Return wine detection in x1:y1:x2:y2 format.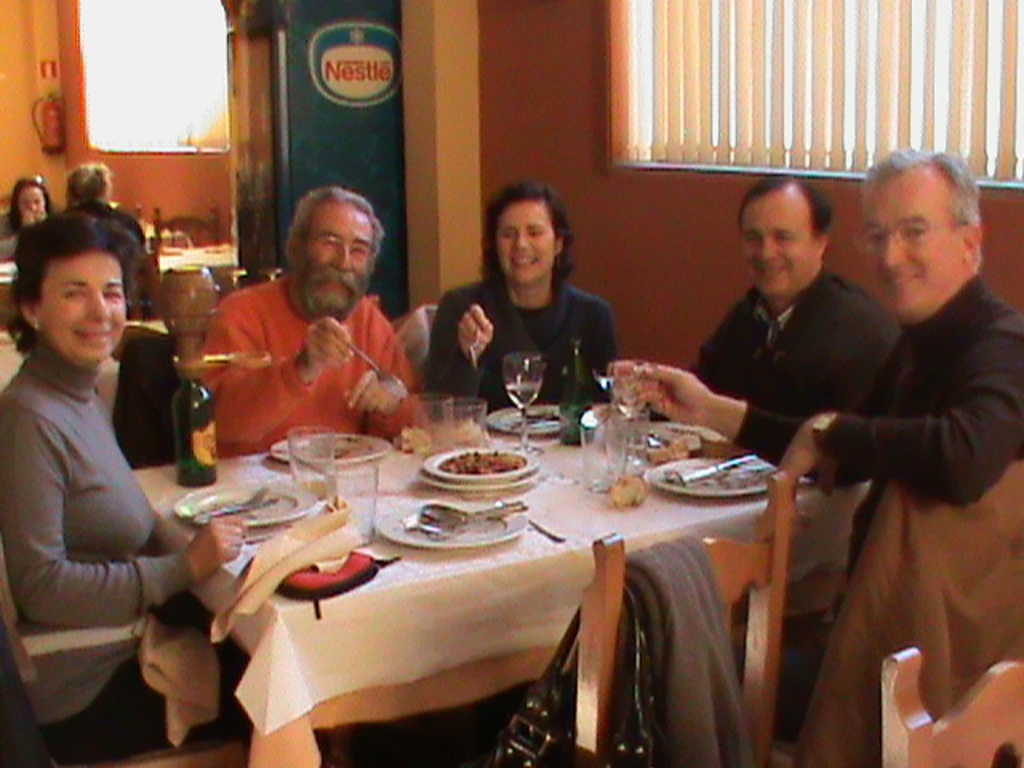
160:346:226:490.
